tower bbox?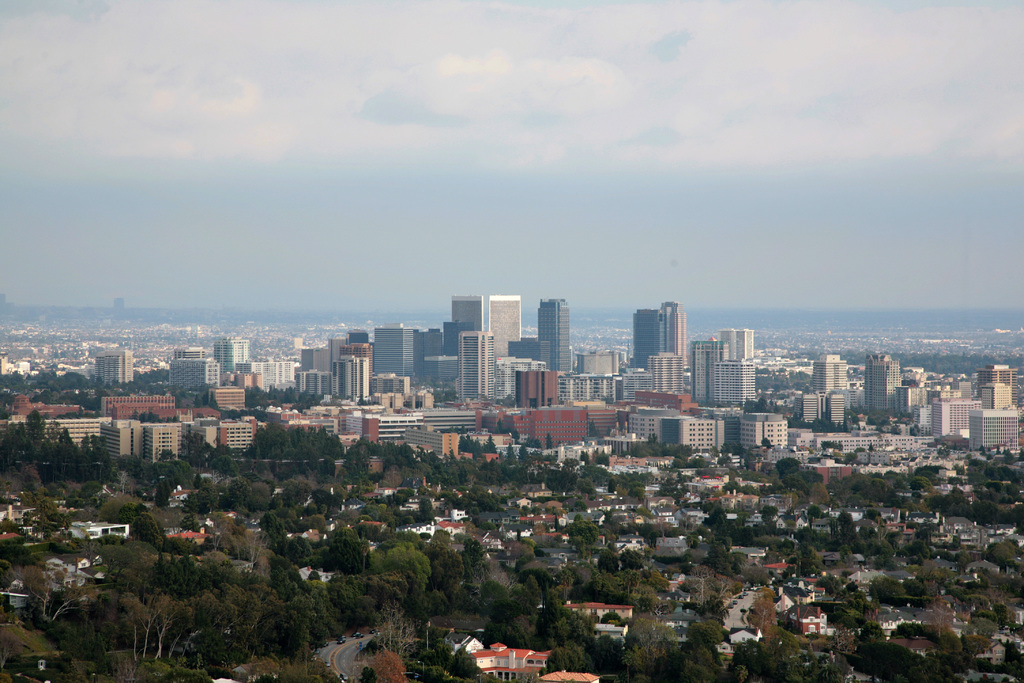
pyautogui.locateOnScreen(413, 329, 449, 386)
